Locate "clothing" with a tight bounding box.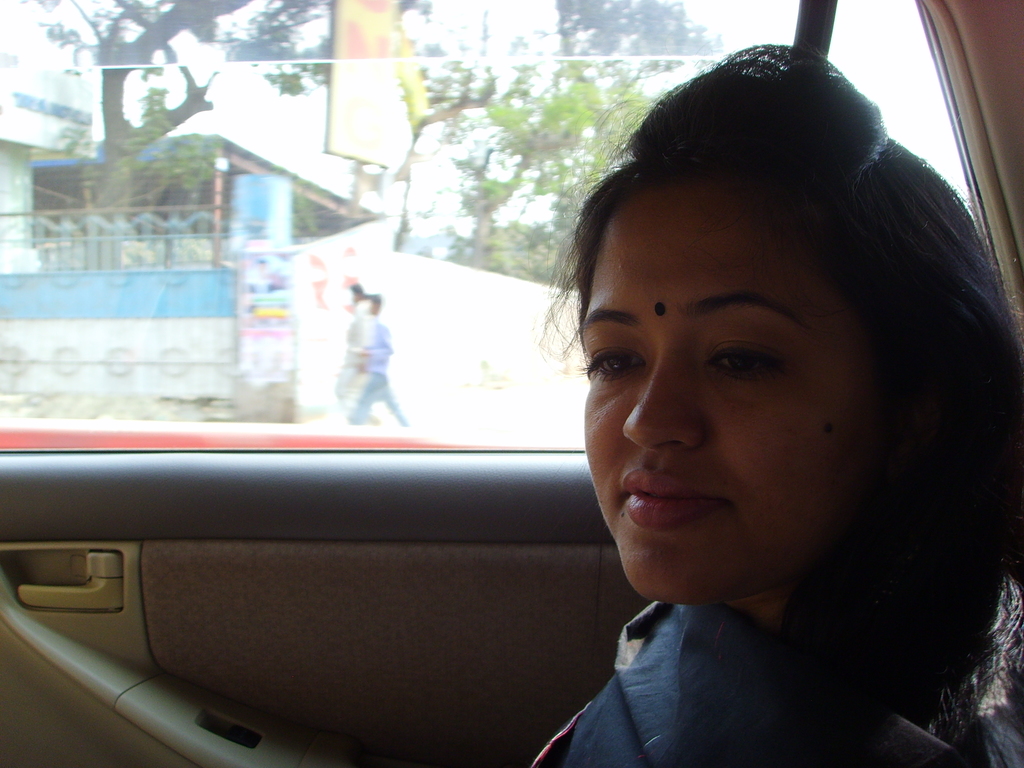
(334, 308, 371, 414).
